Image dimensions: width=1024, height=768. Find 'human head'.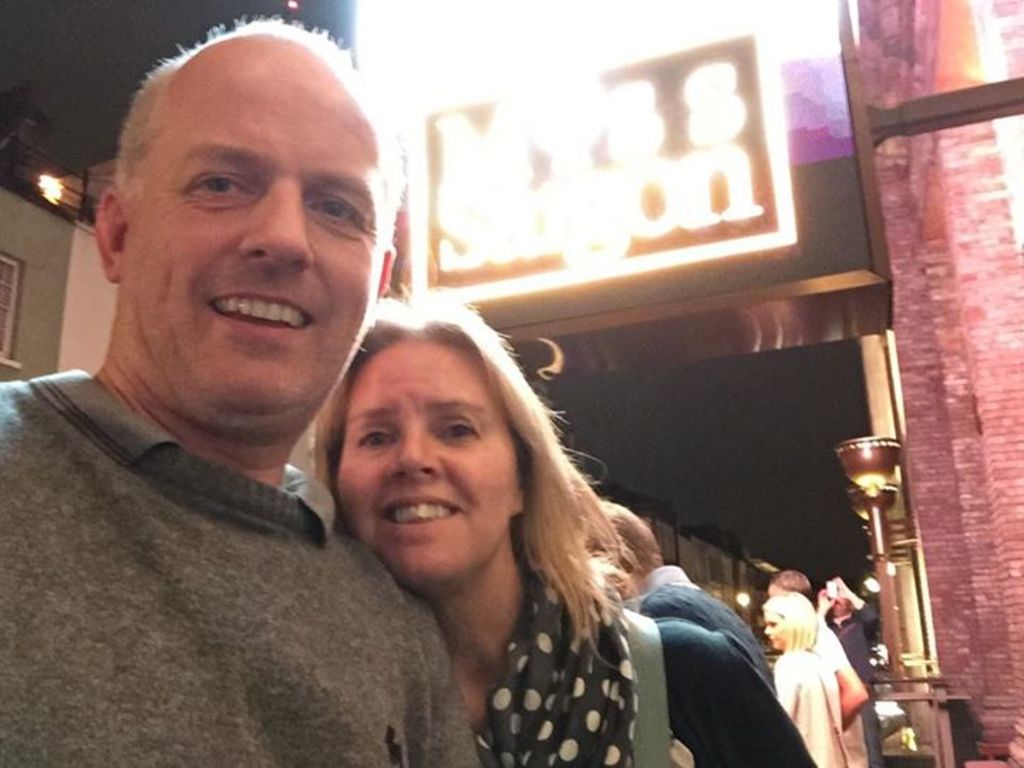
<region>92, 6, 405, 439</region>.
